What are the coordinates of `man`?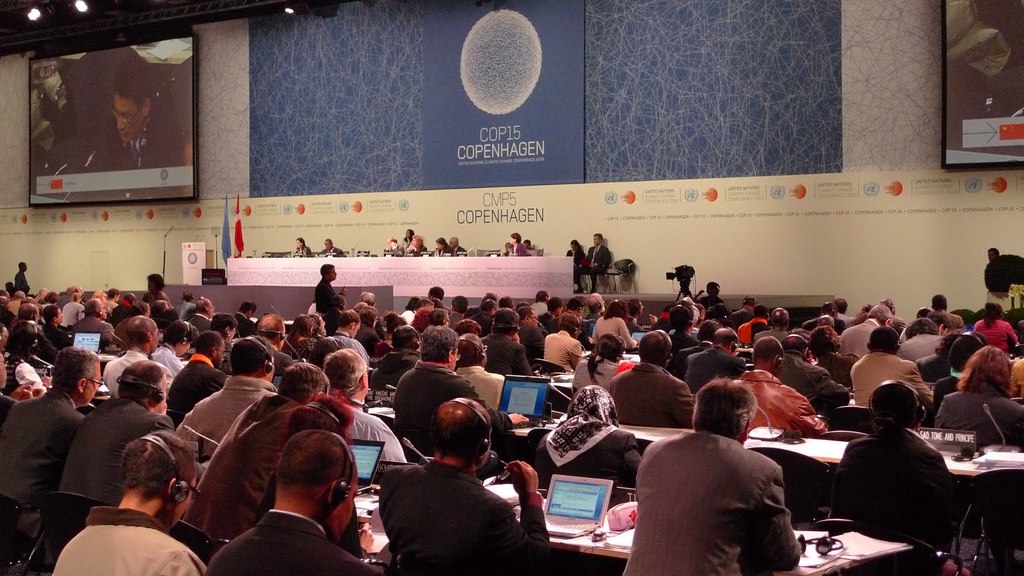
72, 300, 116, 345.
